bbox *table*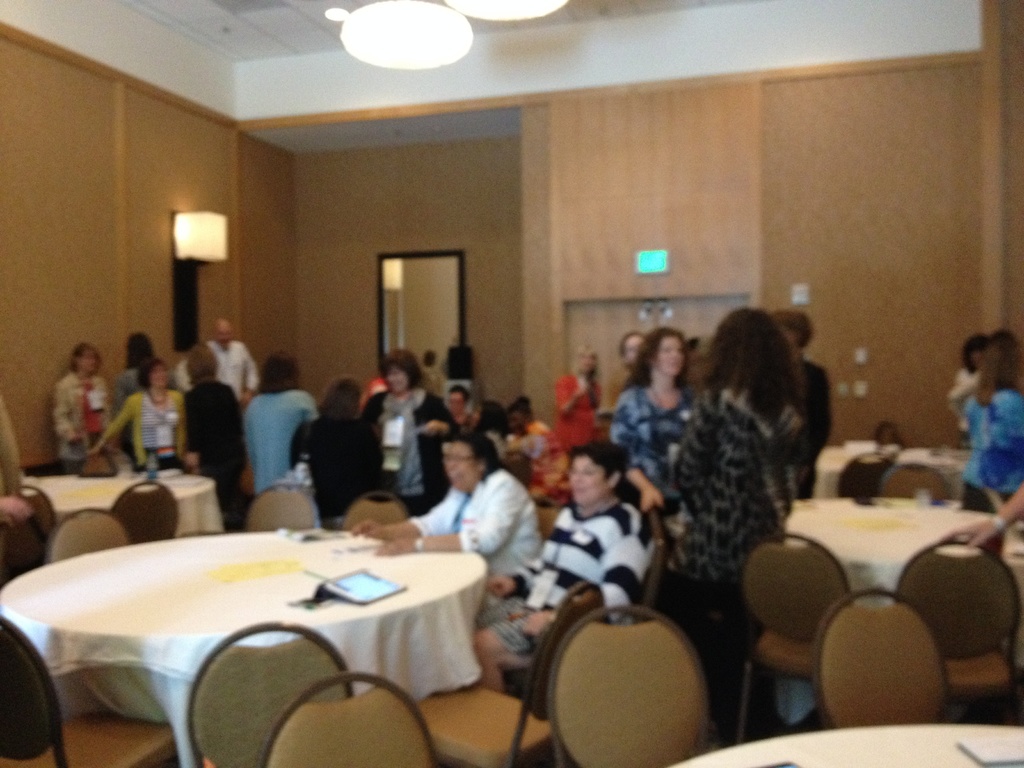
6/515/507/759
